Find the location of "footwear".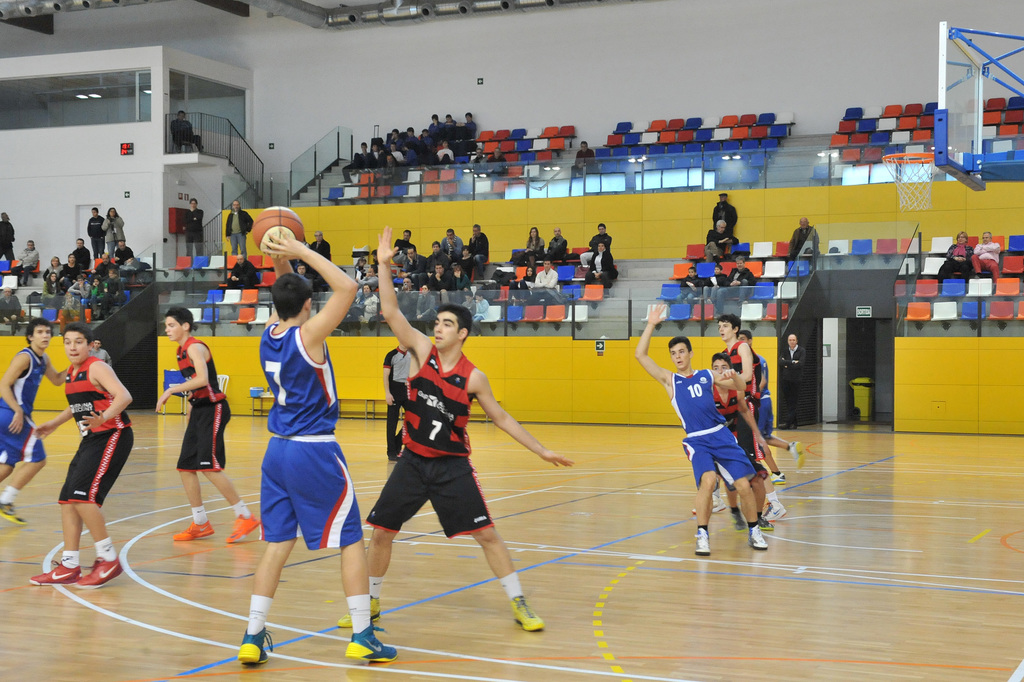
Location: box(1, 496, 27, 526).
